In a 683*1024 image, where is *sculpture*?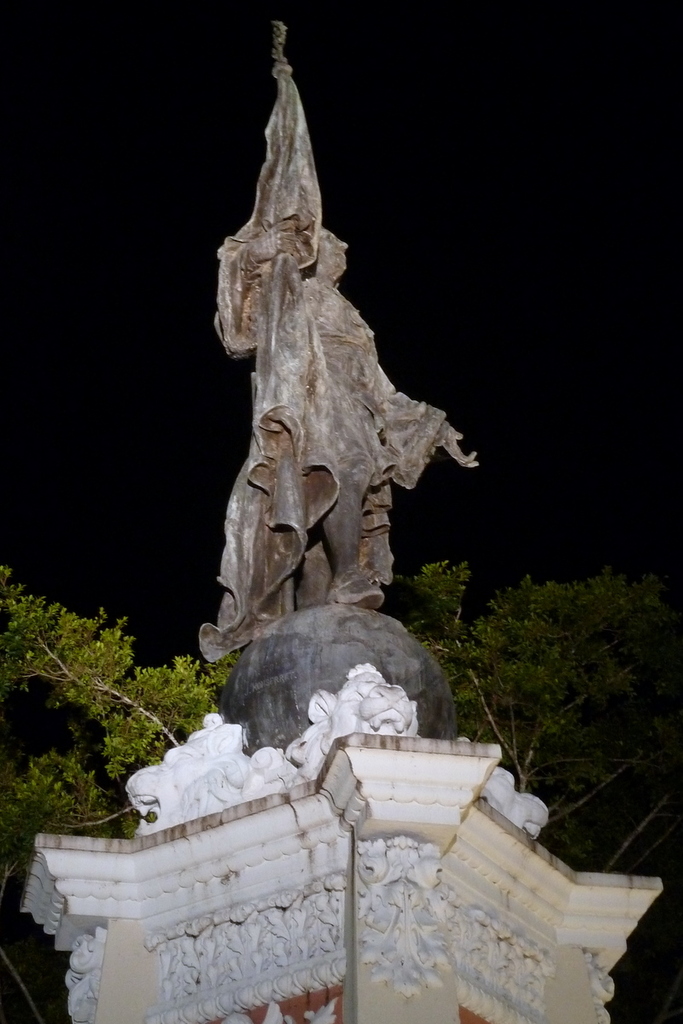
<box>178,32,487,836</box>.
